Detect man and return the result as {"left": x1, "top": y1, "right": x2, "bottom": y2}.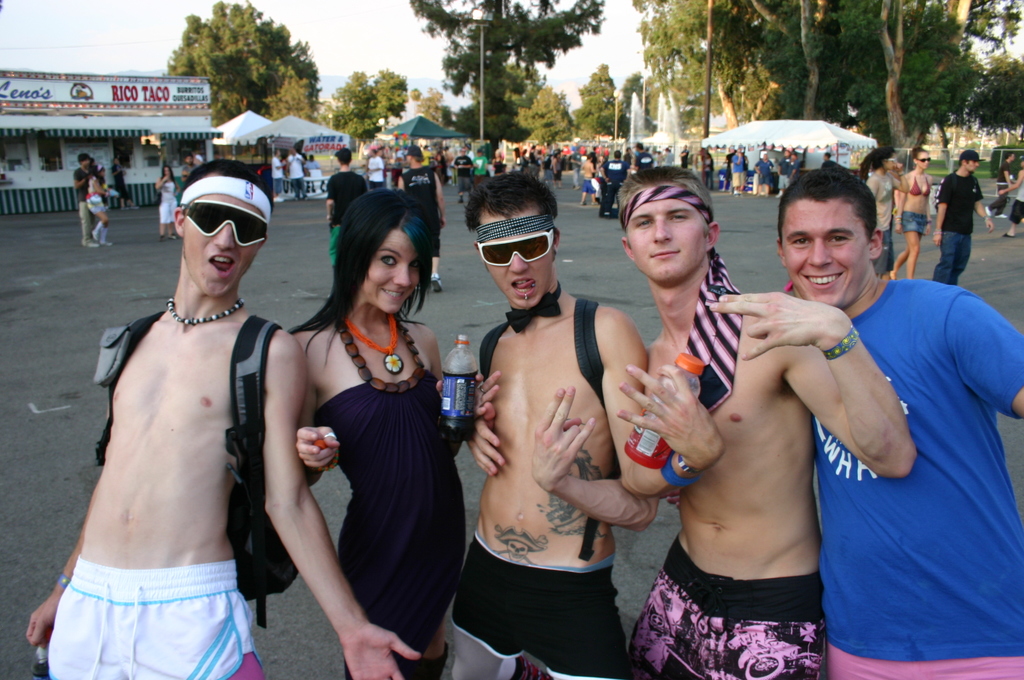
{"left": 728, "top": 145, "right": 733, "bottom": 190}.
